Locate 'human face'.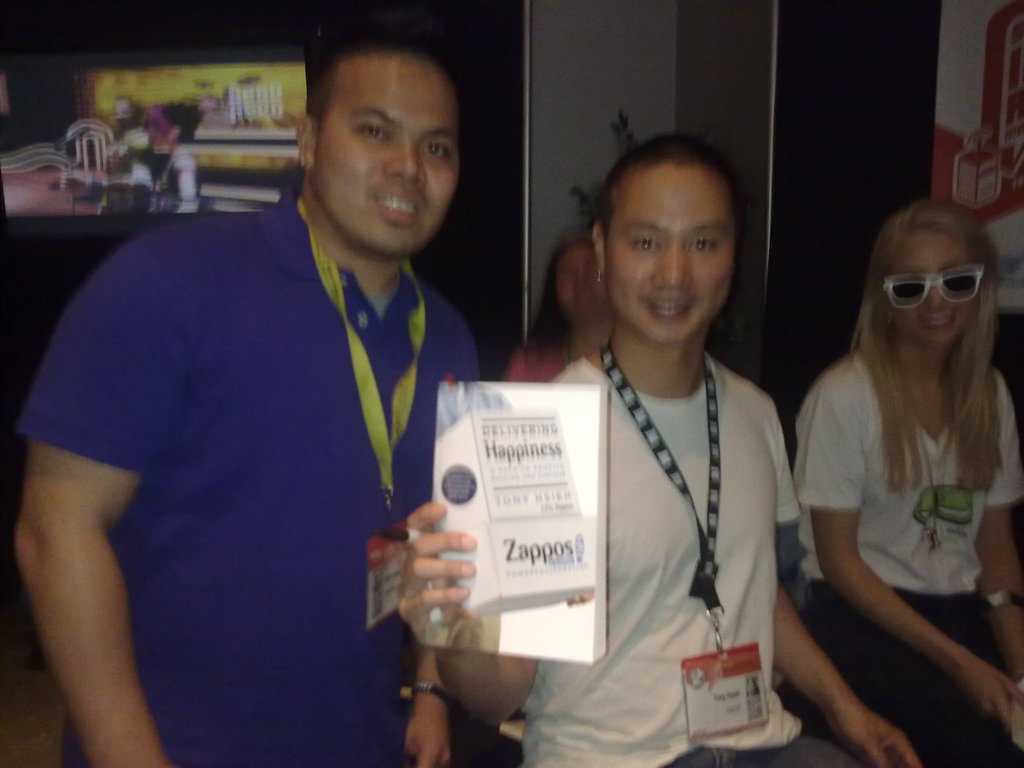
Bounding box: BBox(896, 233, 975, 351).
